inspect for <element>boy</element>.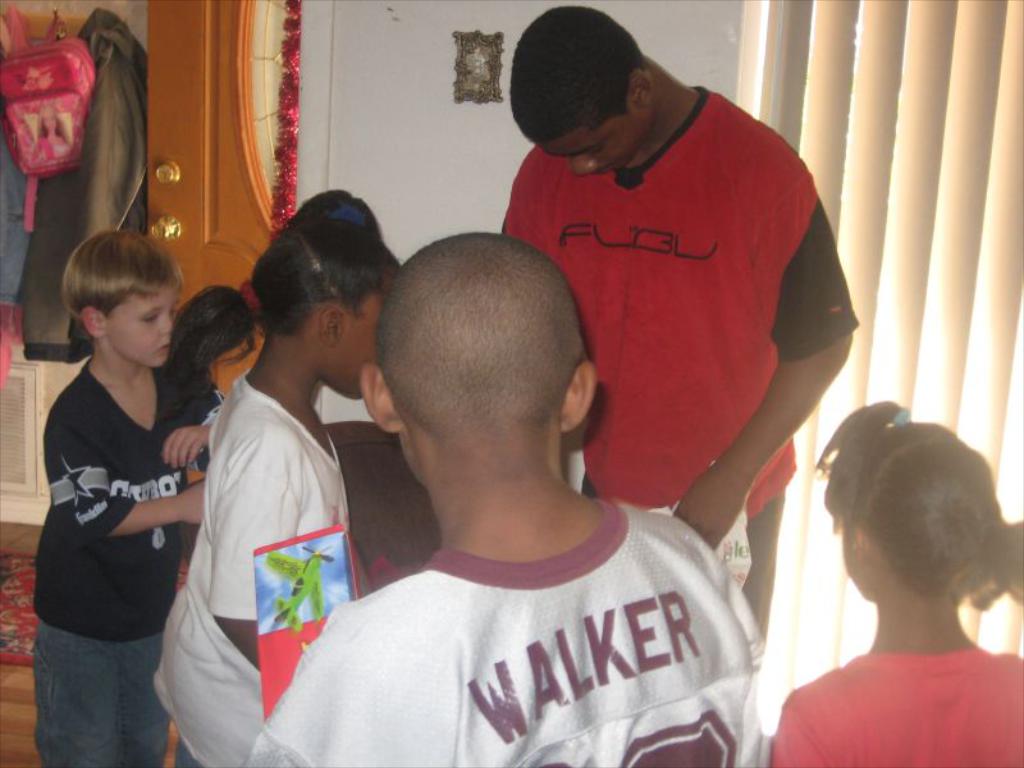
Inspection: pyautogui.locateOnScreen(28, 223, 225, 767).
